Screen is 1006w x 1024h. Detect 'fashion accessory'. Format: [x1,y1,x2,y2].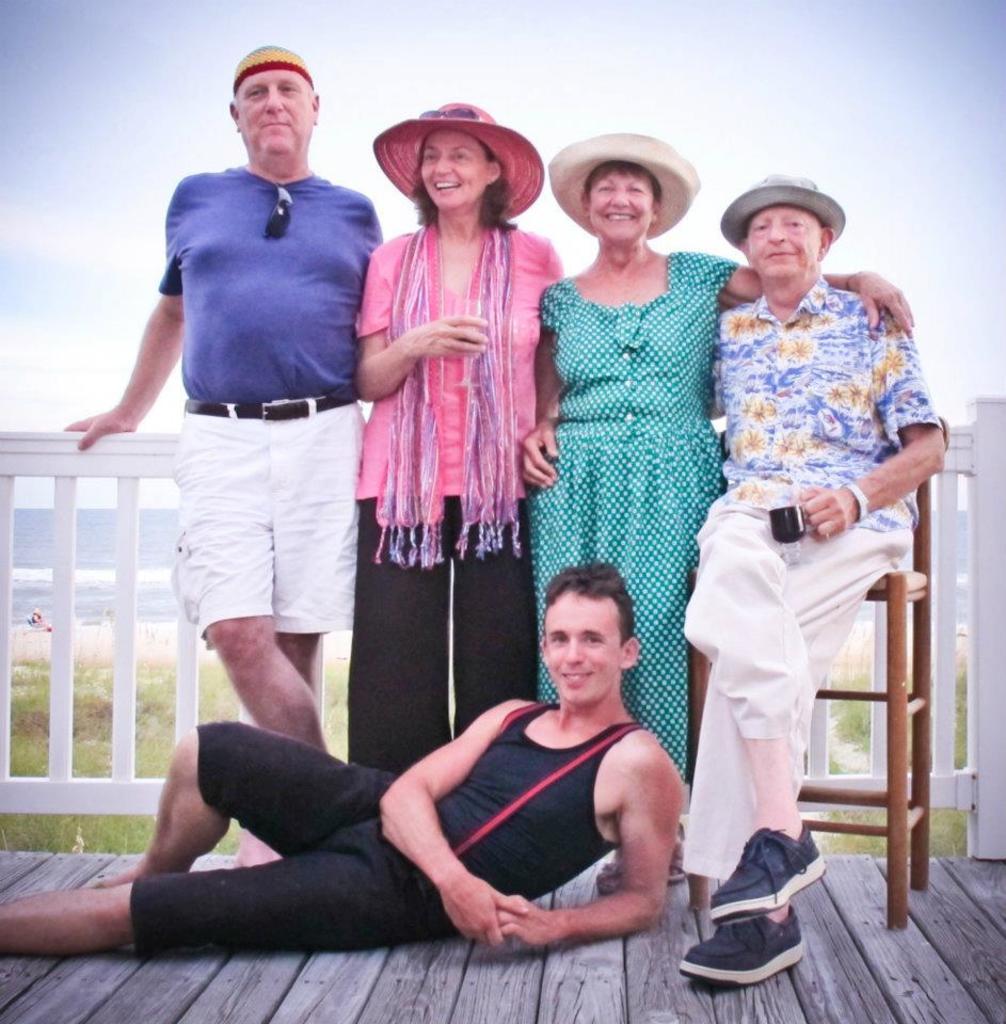
[185,393,361,429].
